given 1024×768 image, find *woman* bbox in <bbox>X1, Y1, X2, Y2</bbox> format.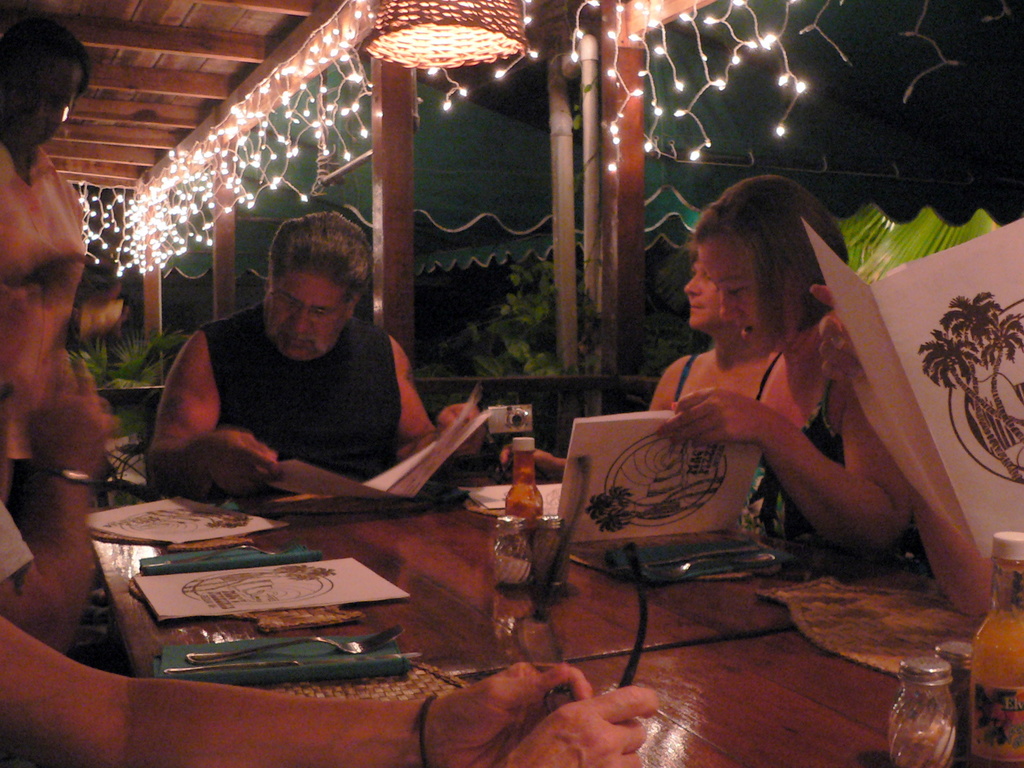
<bbox>616, 189, 895, 578</bbox>.
